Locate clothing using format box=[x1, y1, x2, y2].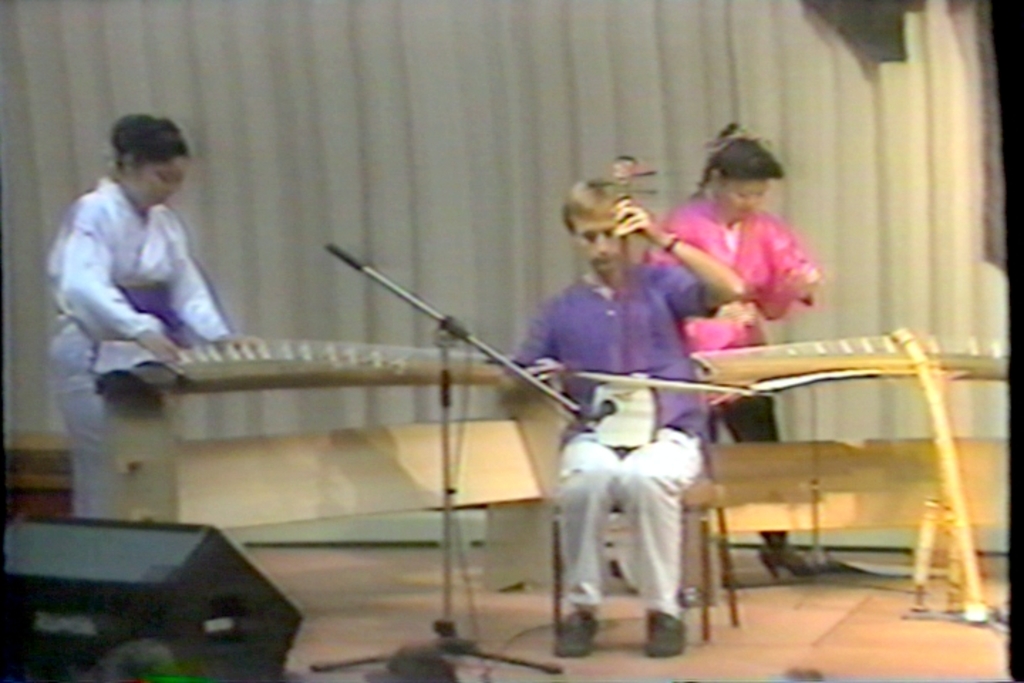
box=[633, 175, 819, 535].
